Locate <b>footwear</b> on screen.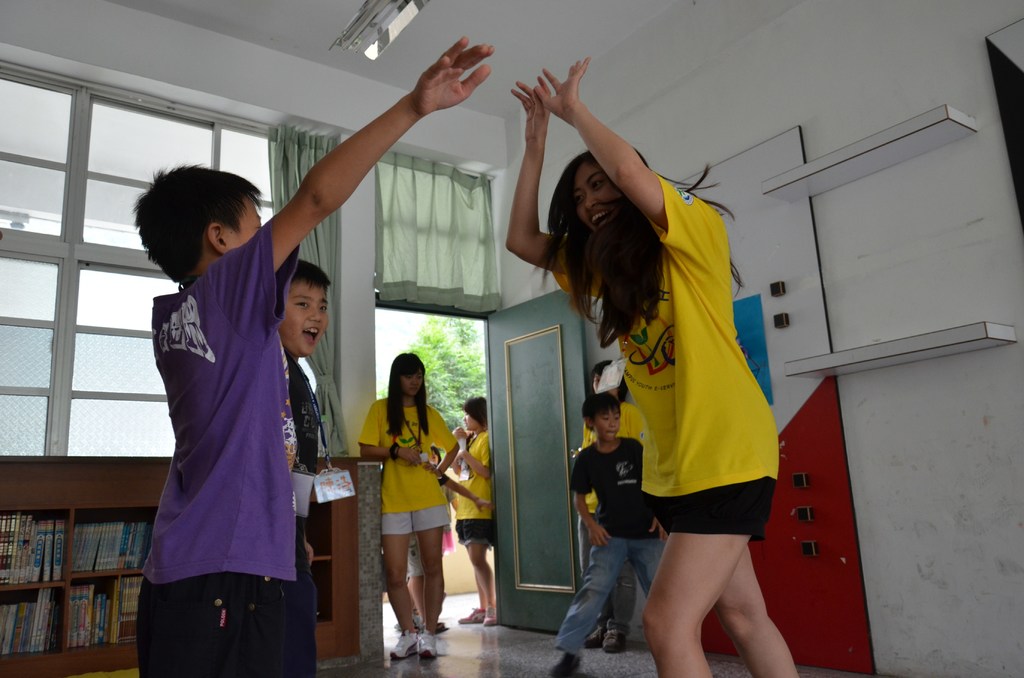
On screen at bbox=(388, 630, 419, 661).
